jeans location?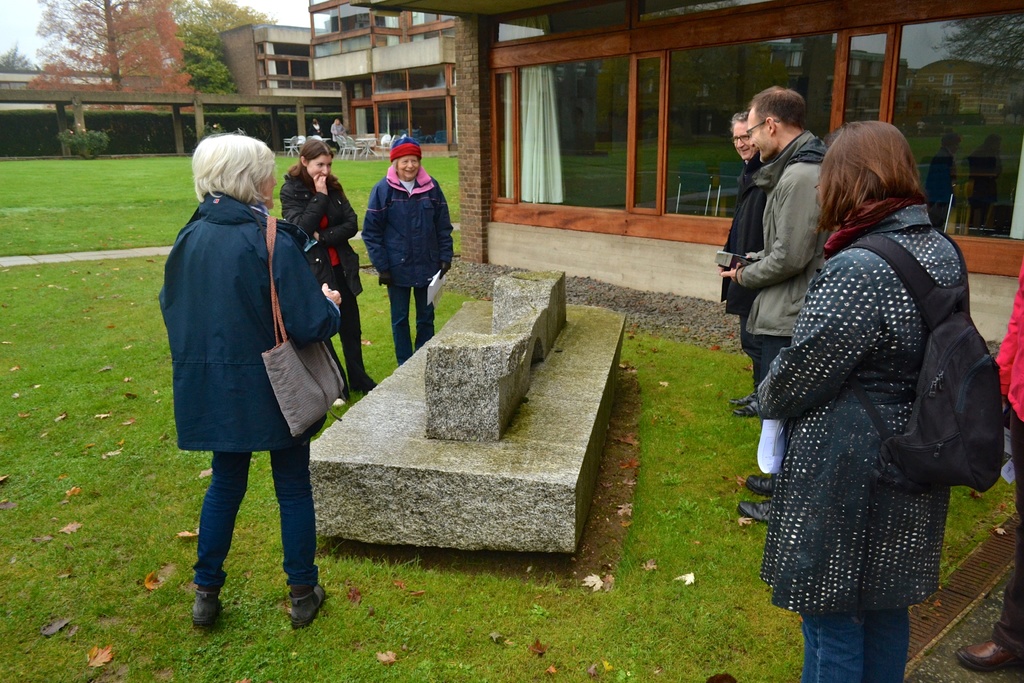
797, 614, 911, 677
